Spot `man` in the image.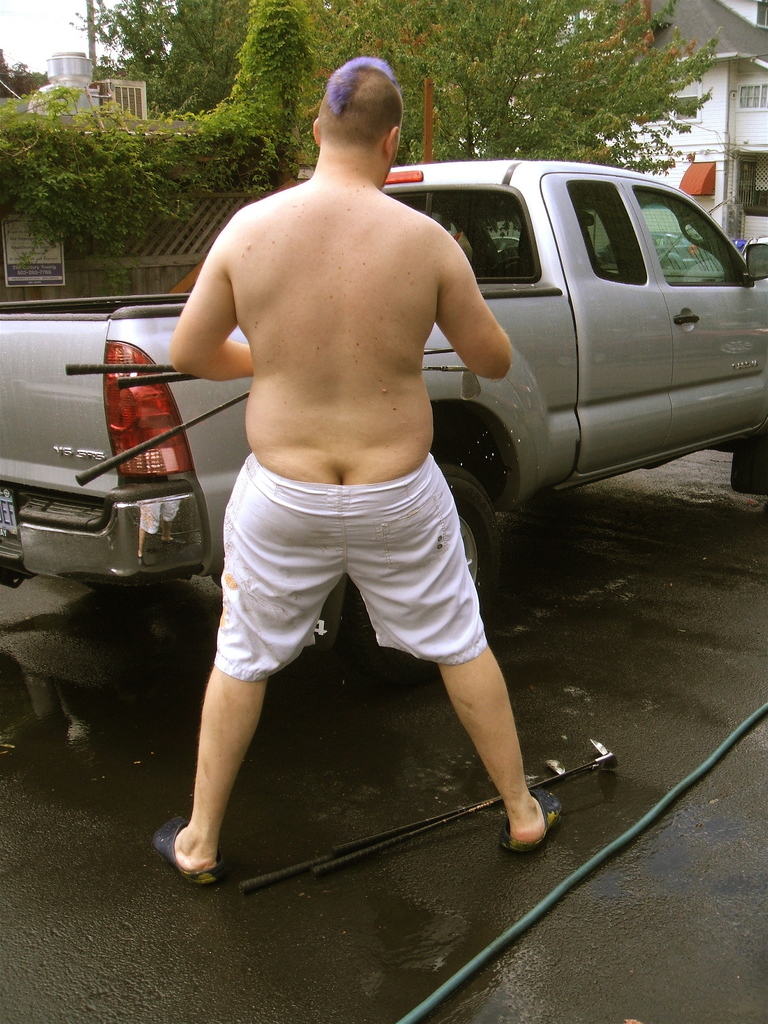
`man` found at (left=183, top=72, right=563, bottom=901).
